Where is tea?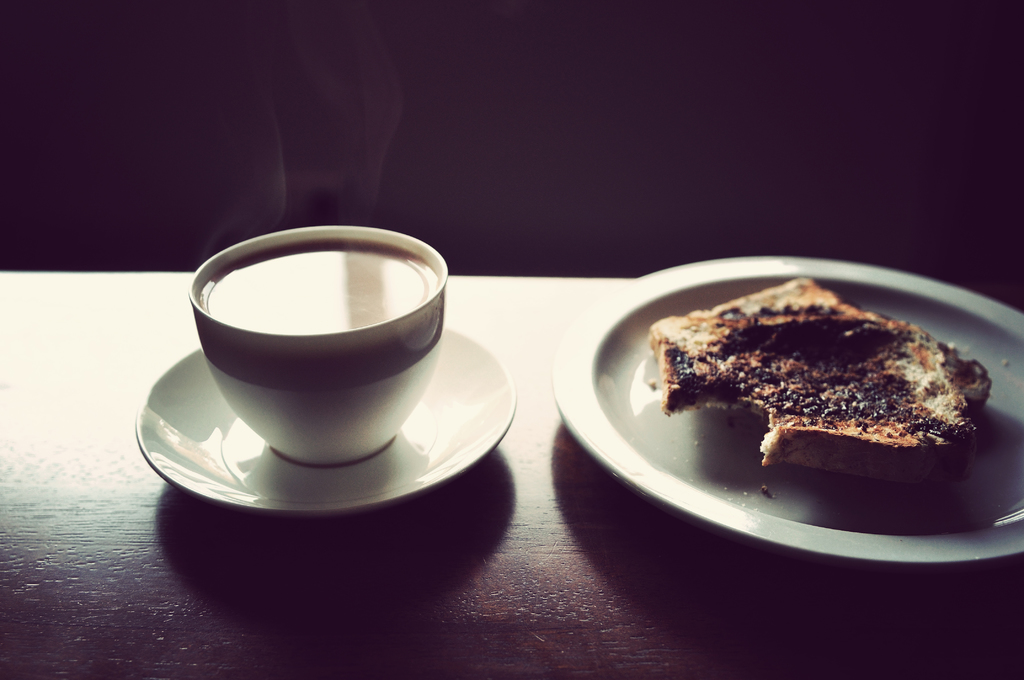
left=200, top=239, right=438, bottom=333.
